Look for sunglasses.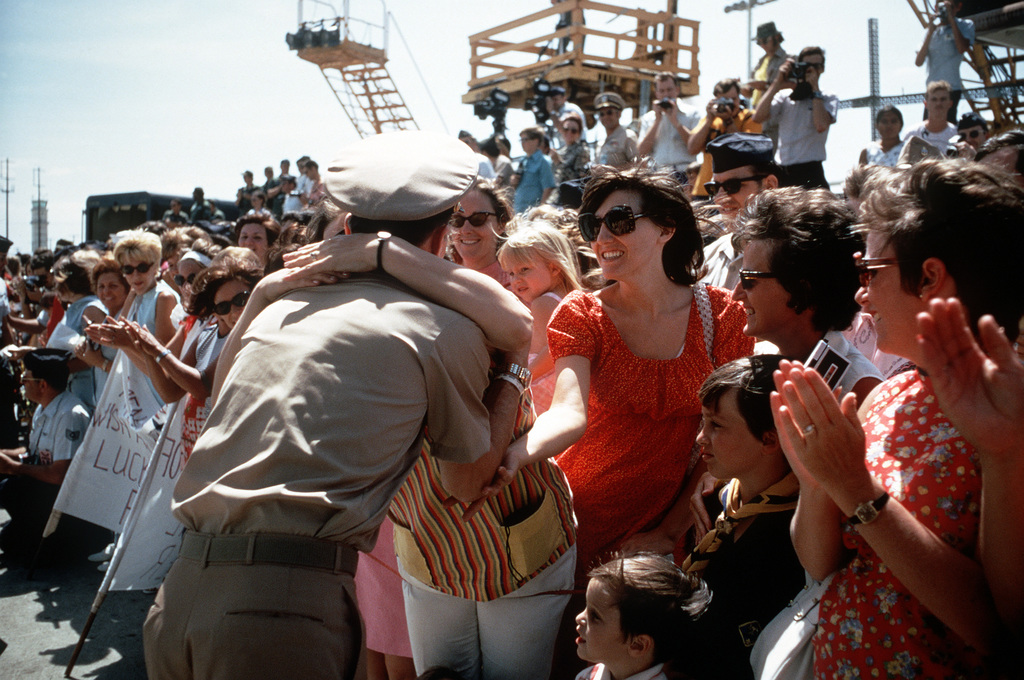
Found: 566/127/579/134.
